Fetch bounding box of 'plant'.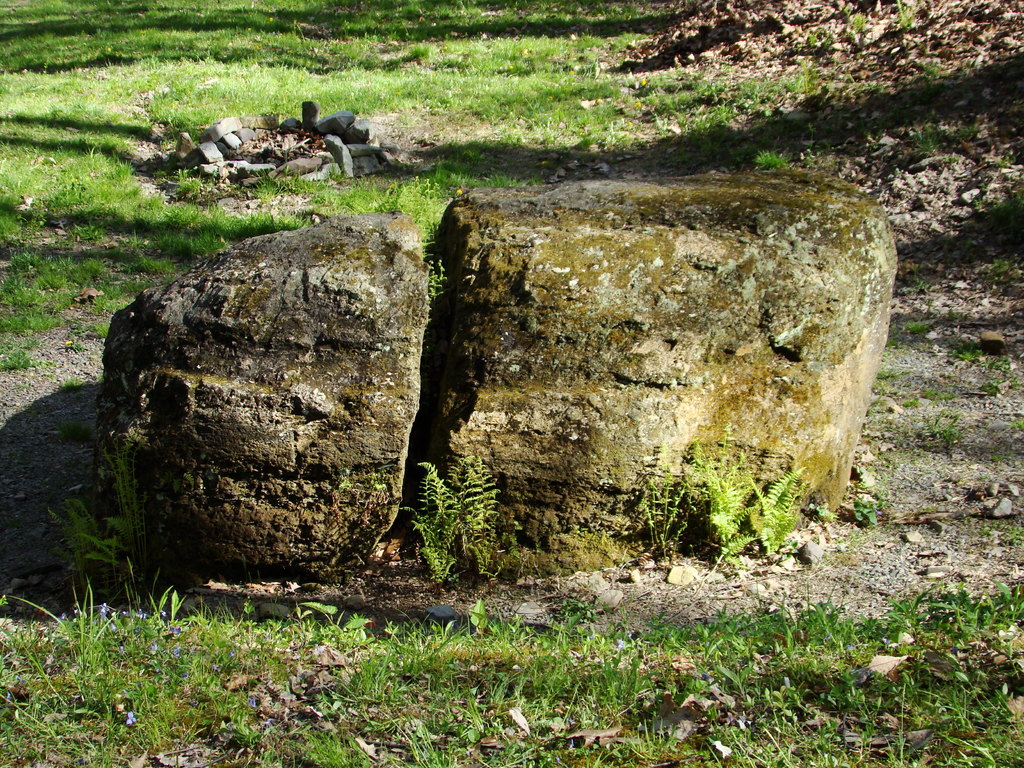
Bbox: {"x1": 706, "y1": 450, "x2": 751, "y2": 553}.
